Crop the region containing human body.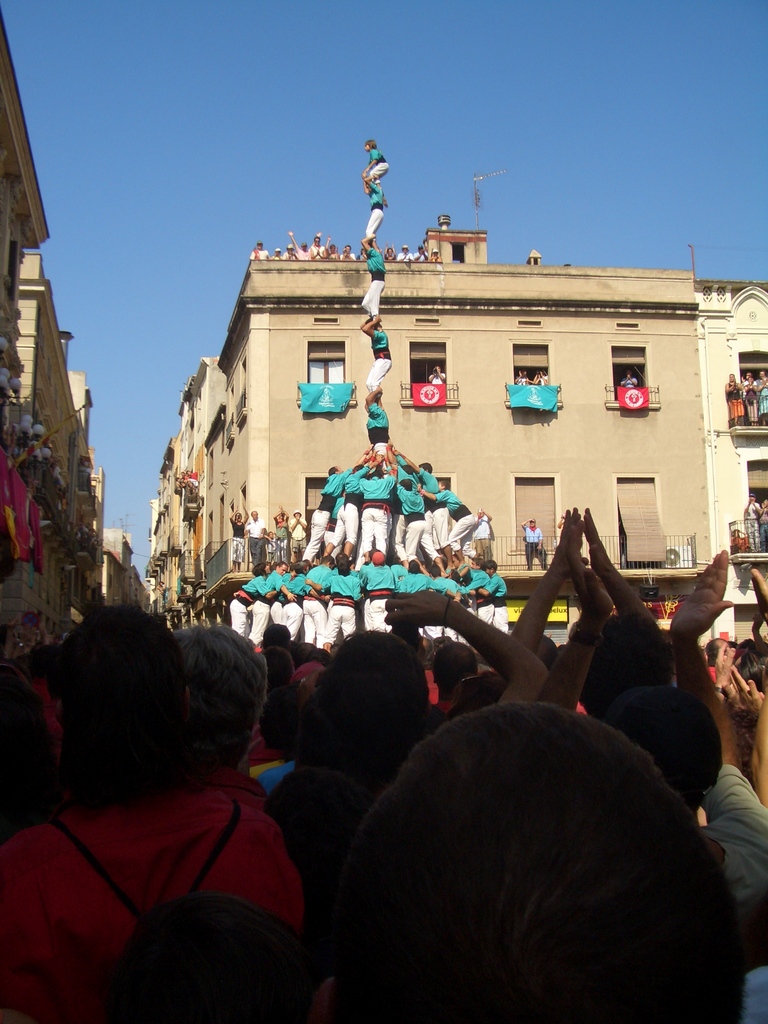
Crop region: [x1=747, y1=371, x2=761, y2=421].
